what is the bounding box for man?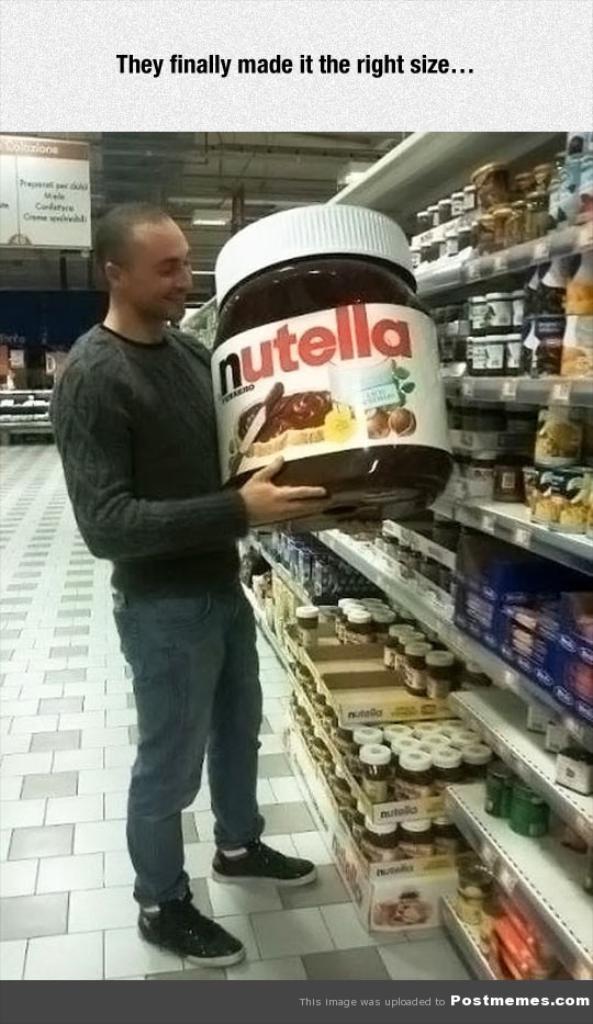
(59, 182, 316, 952).
